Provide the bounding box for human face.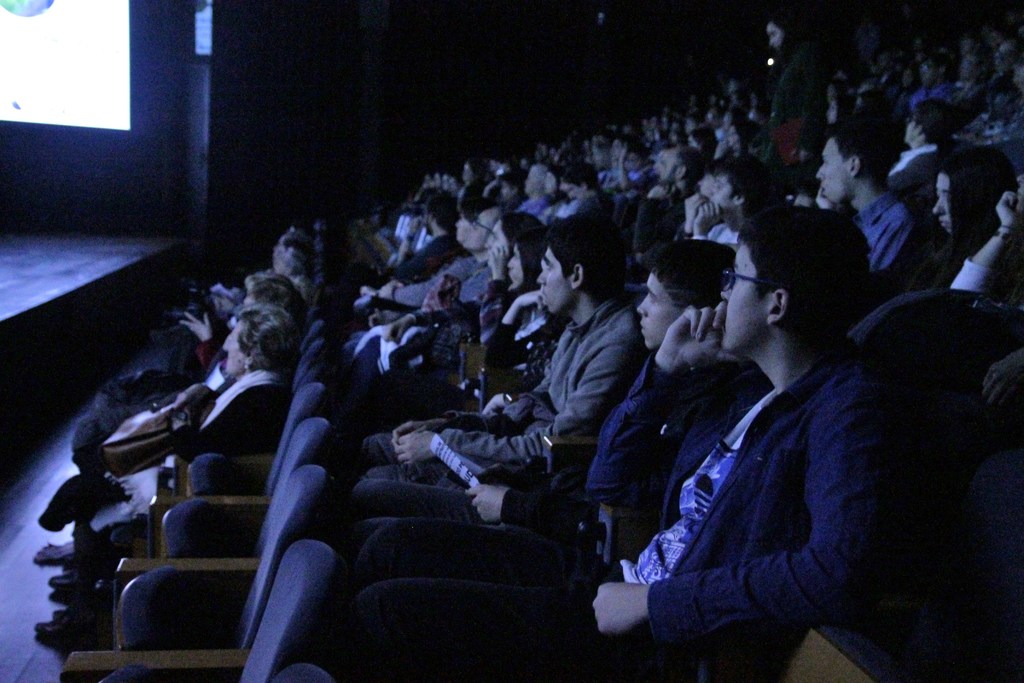
region(457, 212, 471, 242).
